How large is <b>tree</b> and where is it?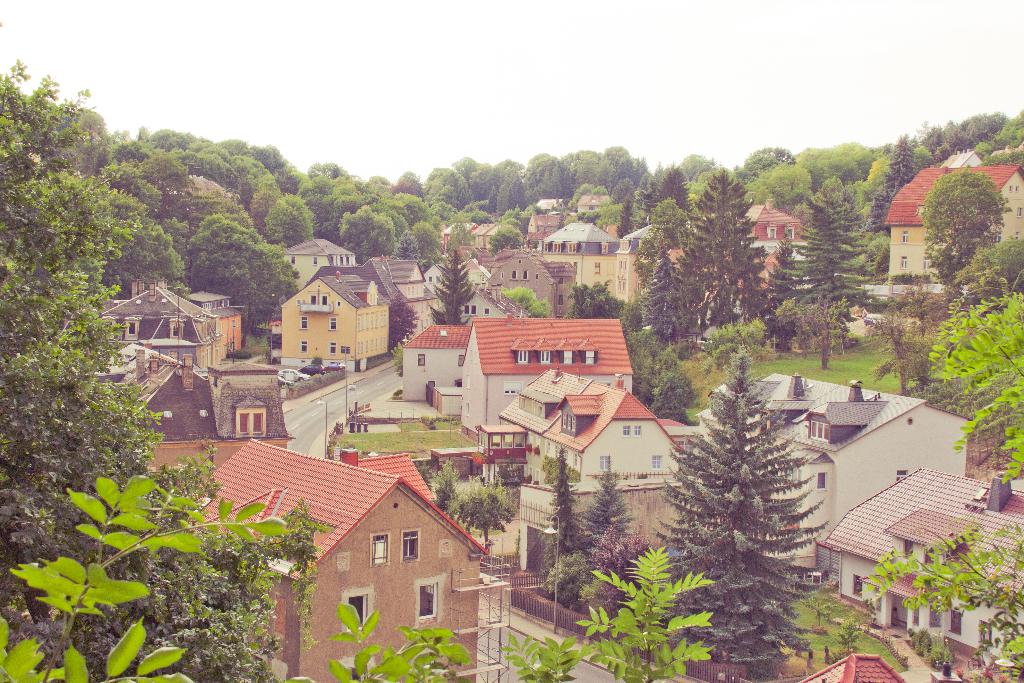
Bounding box: BBox(567, 274, 634, 329).
